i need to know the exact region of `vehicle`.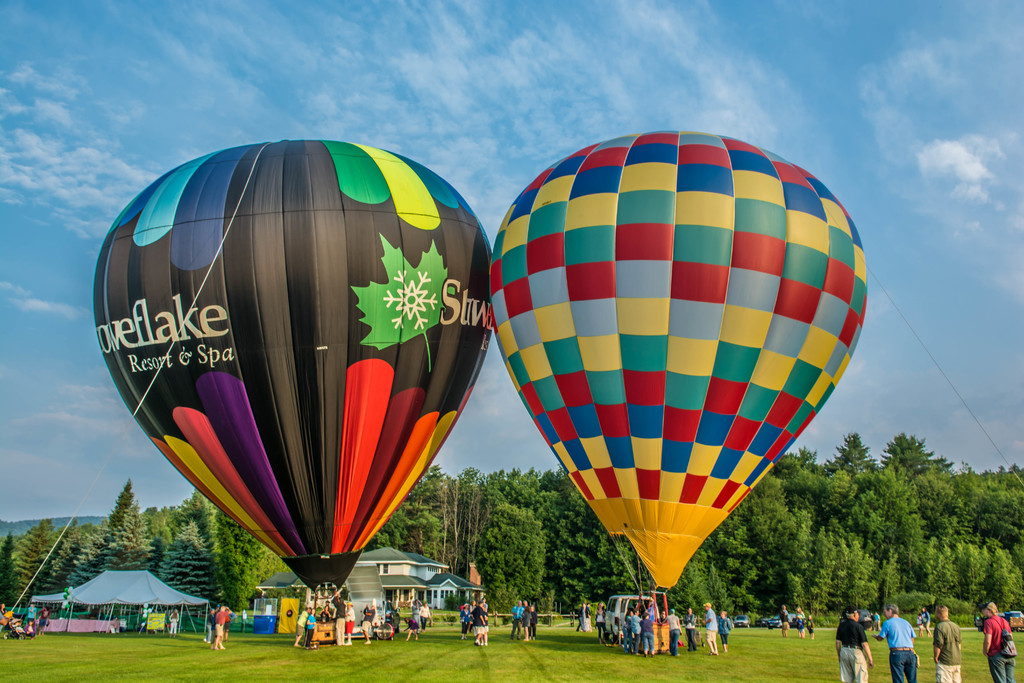
Region: <region>769, 612, 785, 630</region>.
